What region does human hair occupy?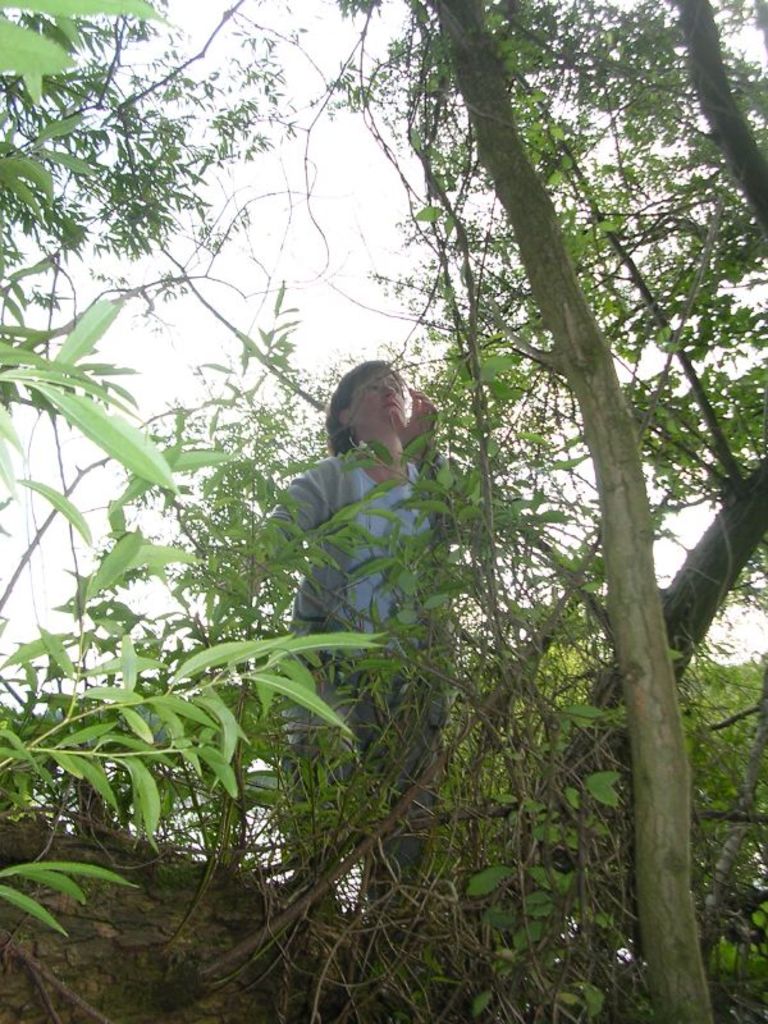
<bbox>323, 357, 411, 460</bbox>.
